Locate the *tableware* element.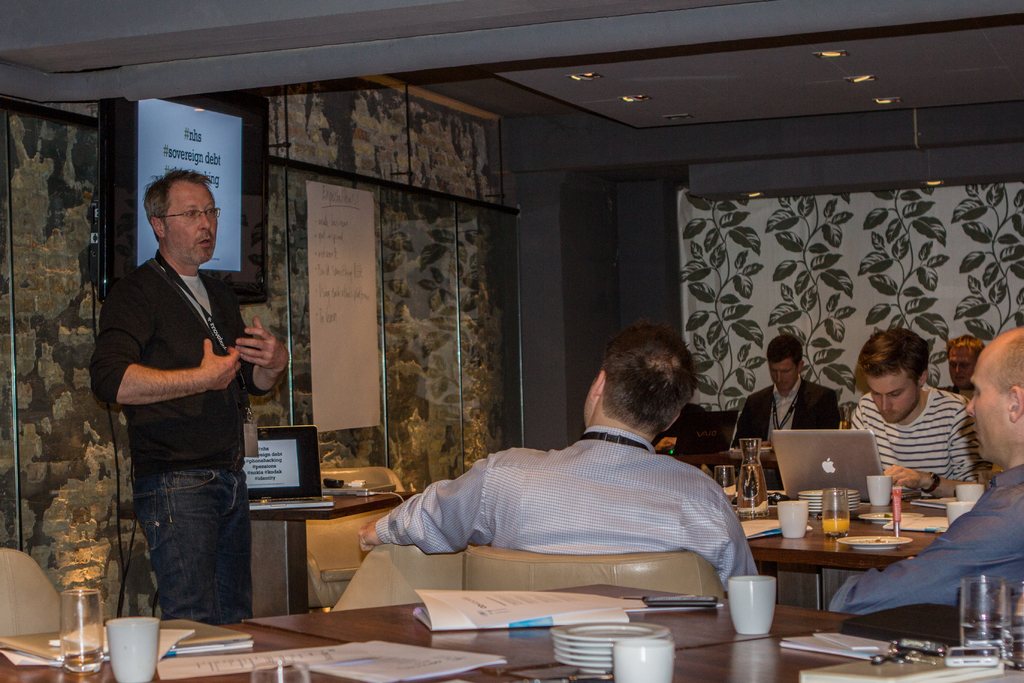
Element bbox: {"x1": 819, "y1": 484, "x2": 851, "y2": 536}.
